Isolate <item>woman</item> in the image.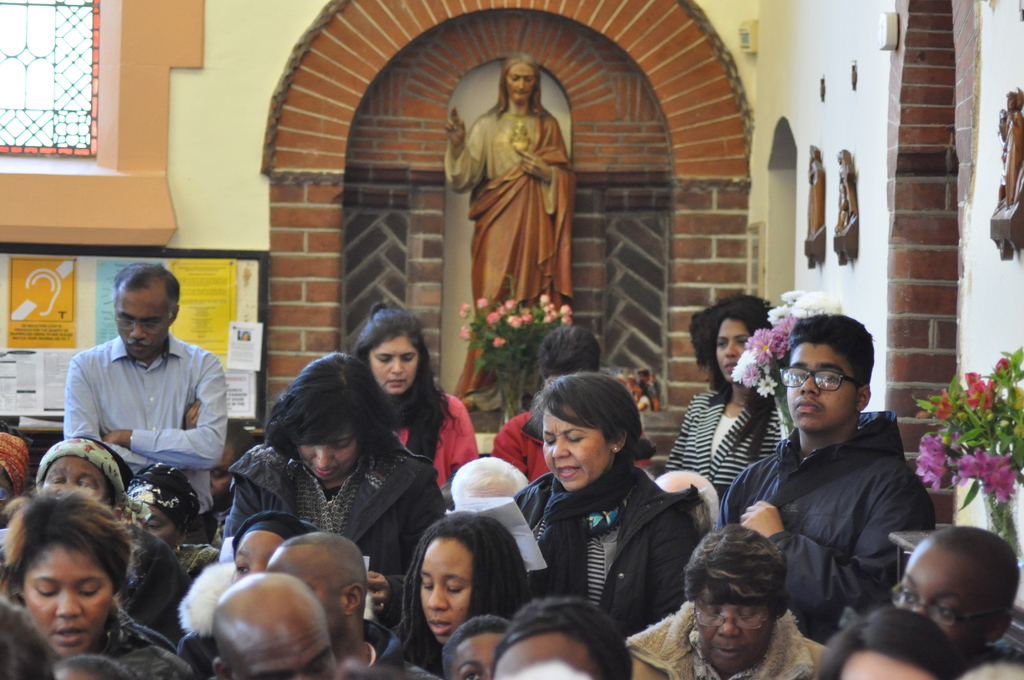
Isolated region: 662/295/785/500.
